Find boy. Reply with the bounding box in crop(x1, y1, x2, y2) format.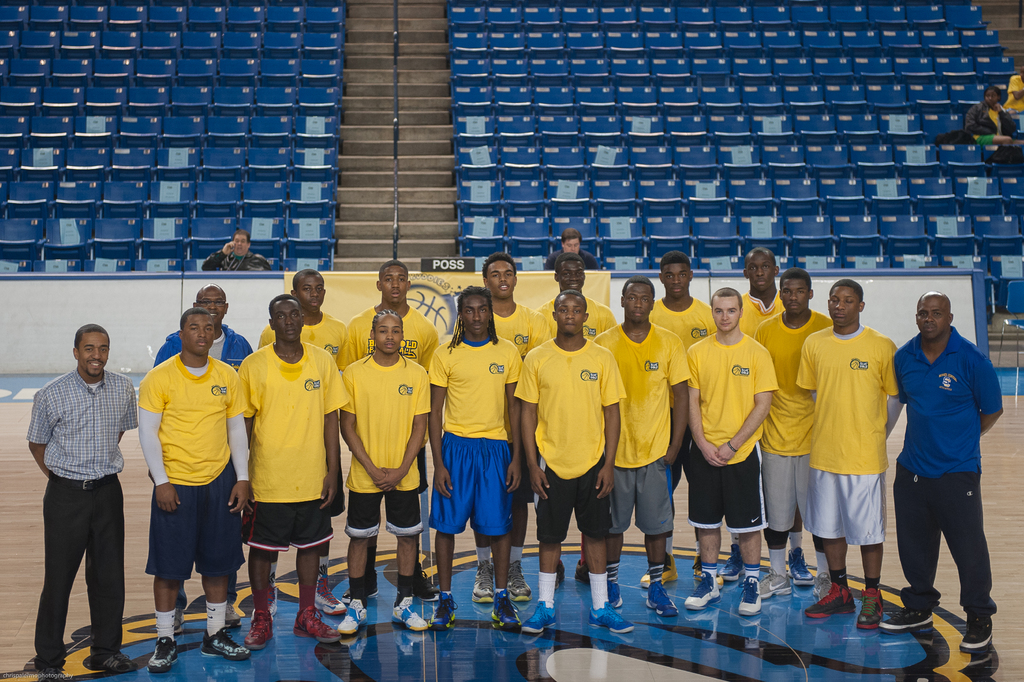
crop(719, 249, 817, 585).
